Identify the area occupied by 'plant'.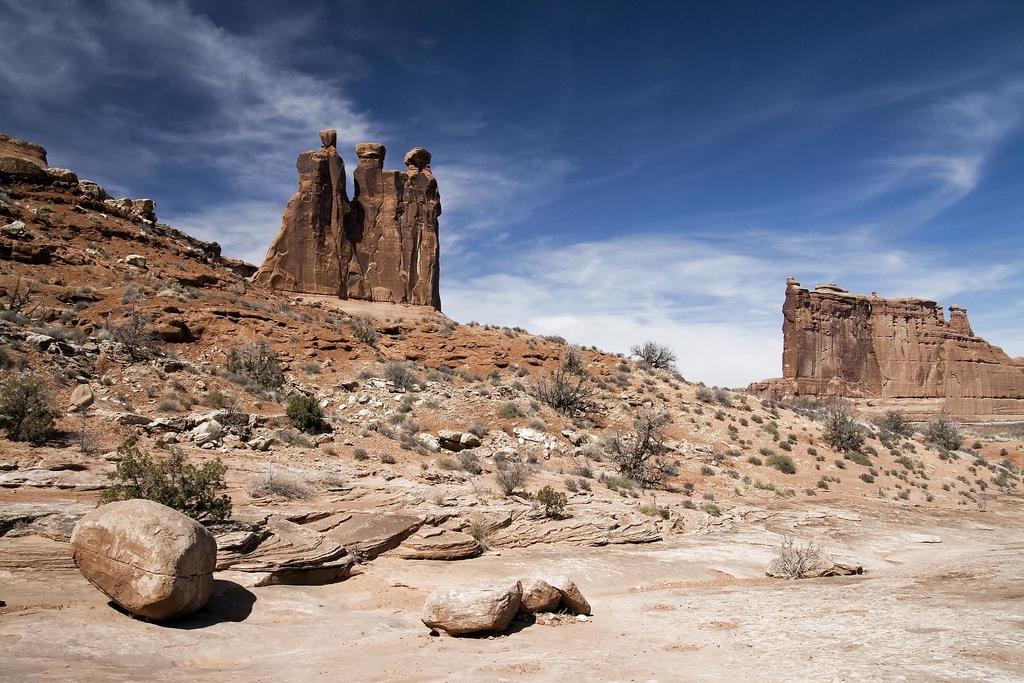
Area: pyautogui.locateOnScreen(352, 448, 369, 460).
